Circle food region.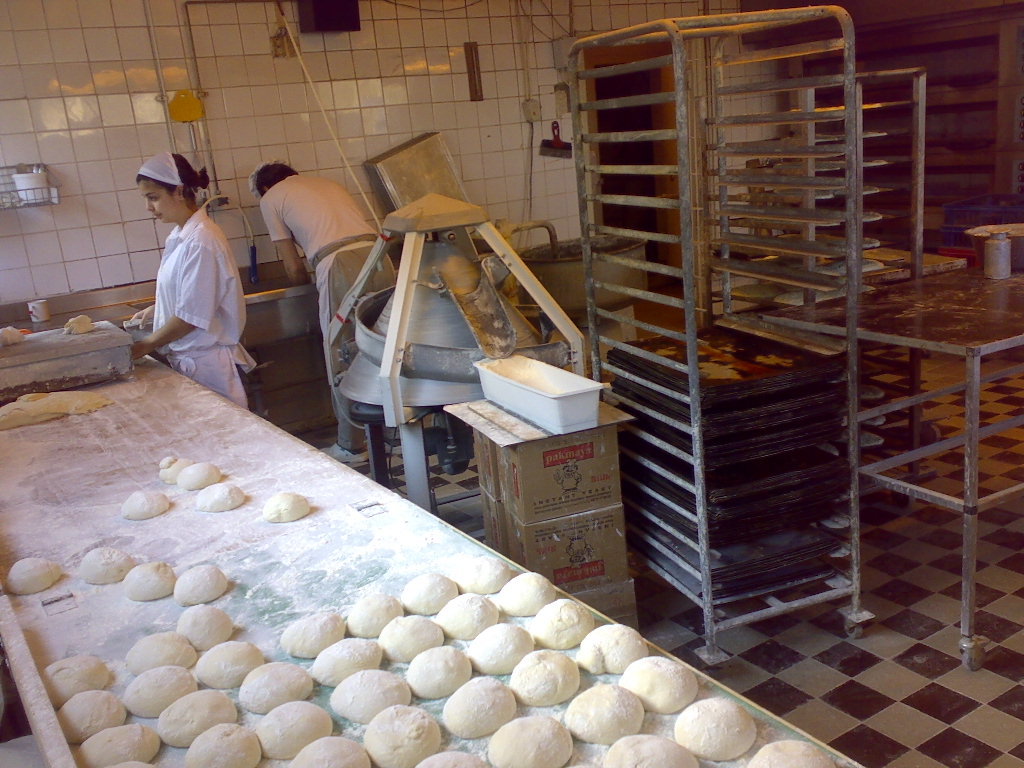
Region: box=[567, 682, 644, 742].
